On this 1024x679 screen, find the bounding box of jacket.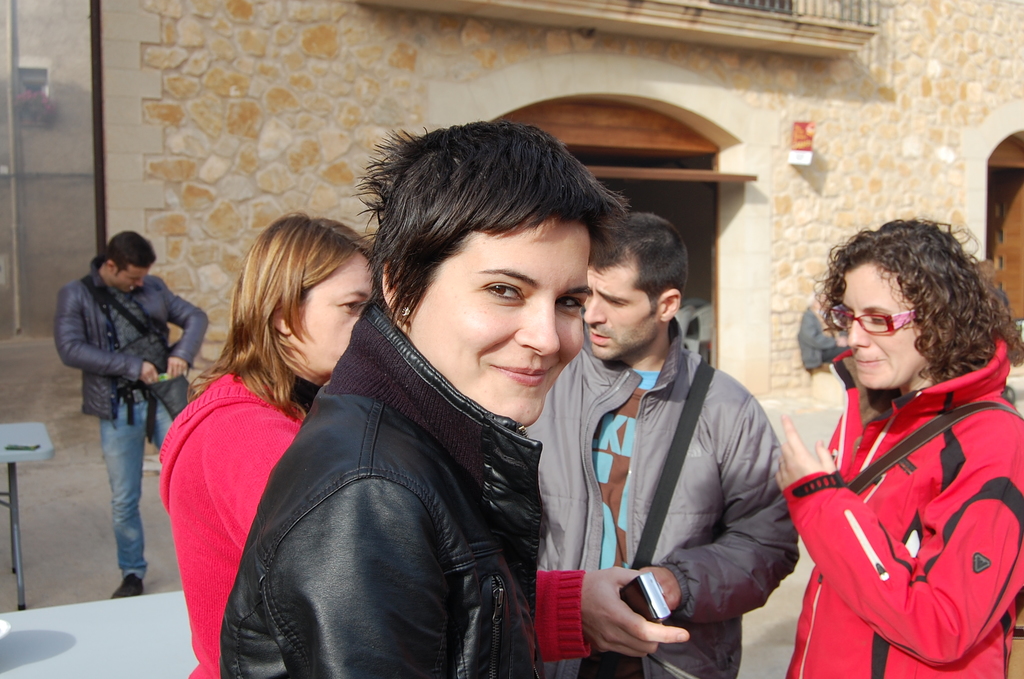
Bounding box: left=50, top=256, right=204, bottom=425.
